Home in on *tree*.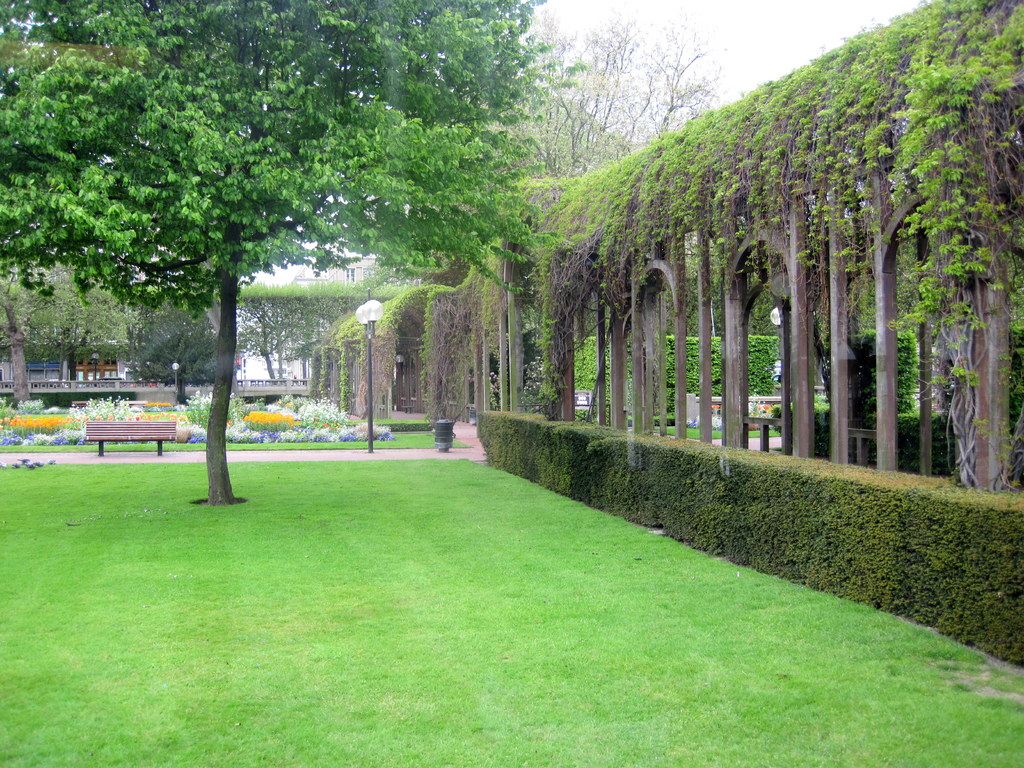
Homed in at 0, 0, 573, 506.
